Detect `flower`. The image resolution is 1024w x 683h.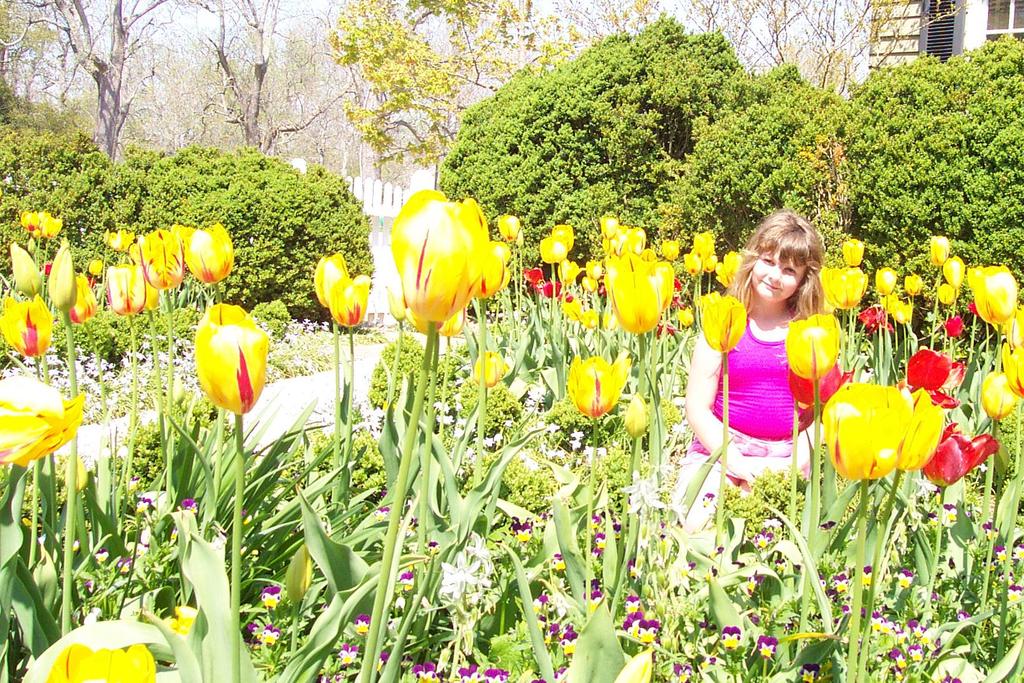
(x1=874, y1=298, x2=916, y2=328).
